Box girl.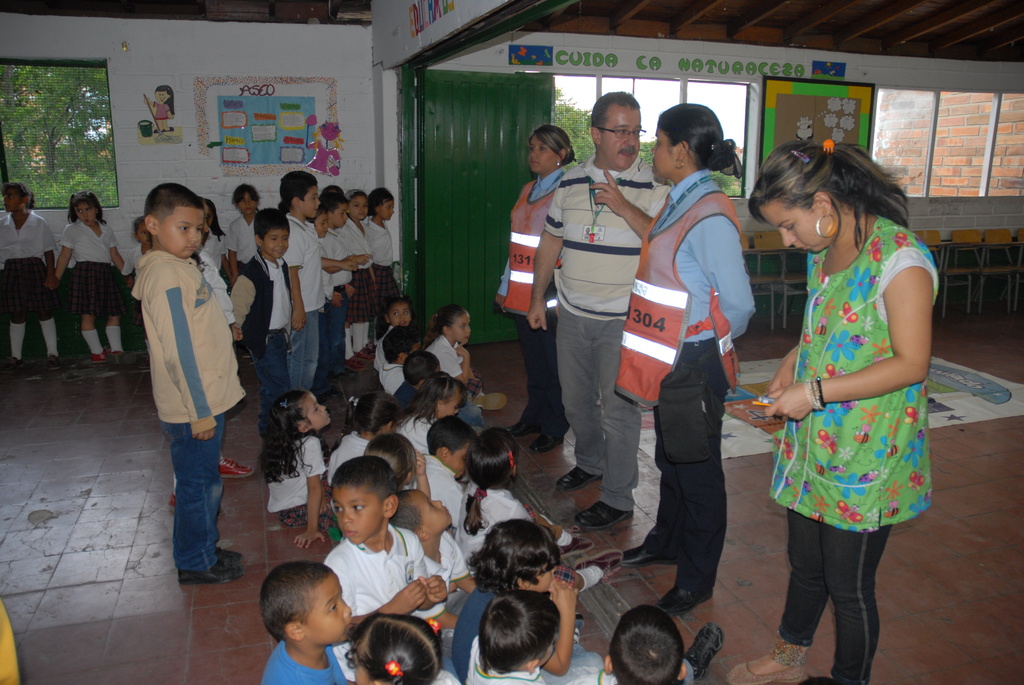
{"left": 225, "top": 186, "right": 260, "bottom": 358}.
